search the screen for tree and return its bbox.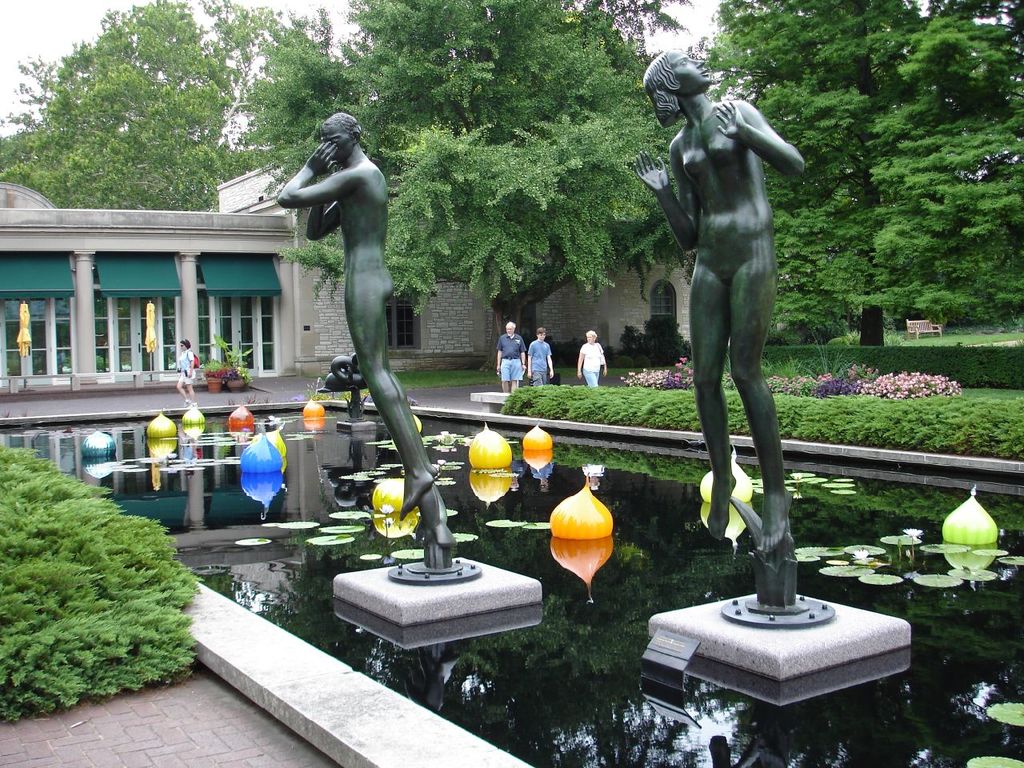
Found: (274,1,371,102).
